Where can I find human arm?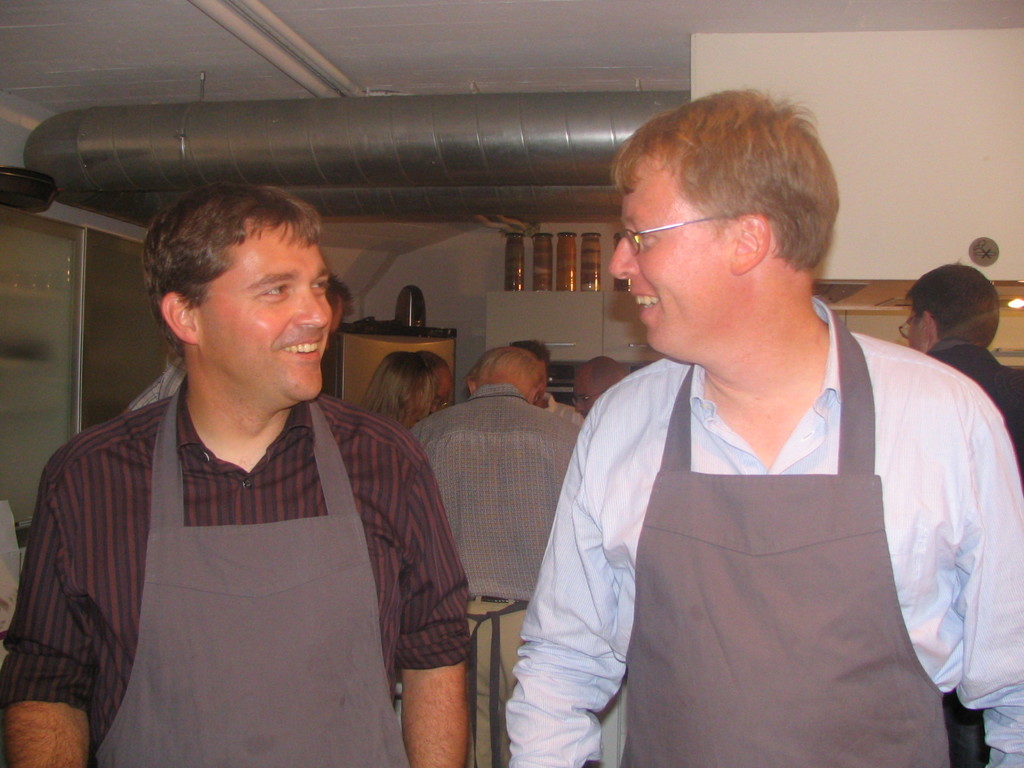
You can find it at region(954, 376, 1023, 767).
